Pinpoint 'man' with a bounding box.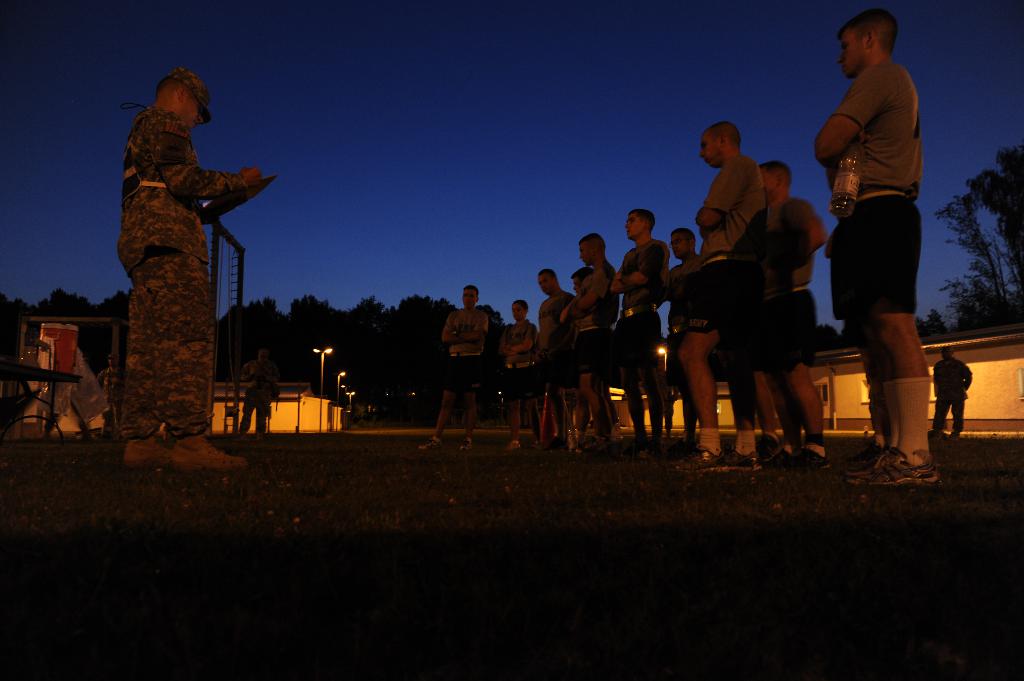
(572,234,626,458).
